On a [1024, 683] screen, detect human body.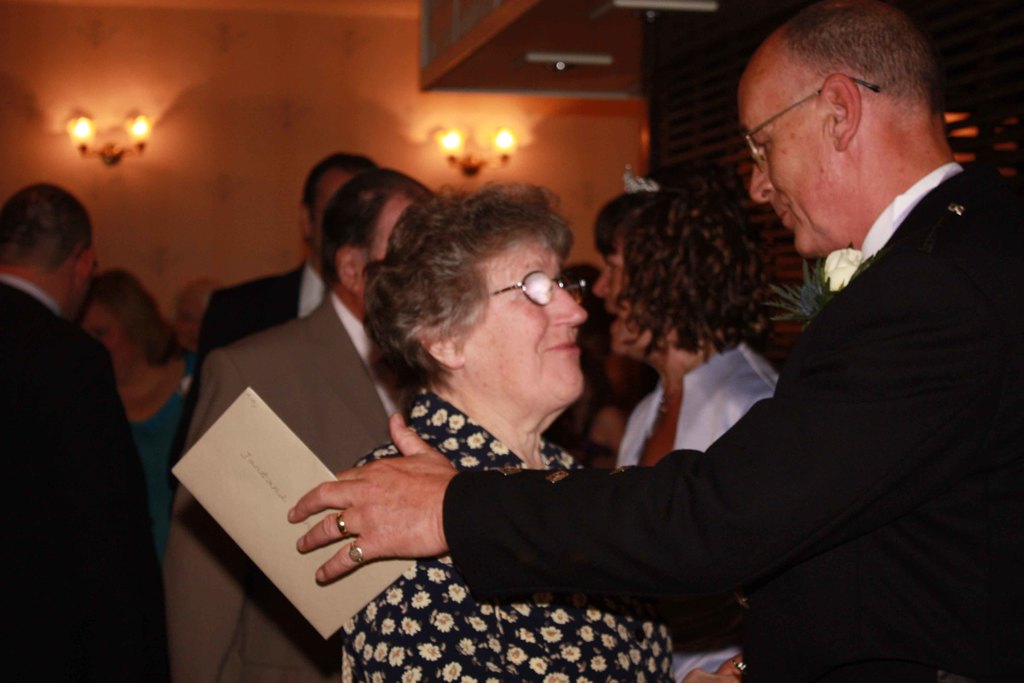
rect(182, 267, 325, 441).
